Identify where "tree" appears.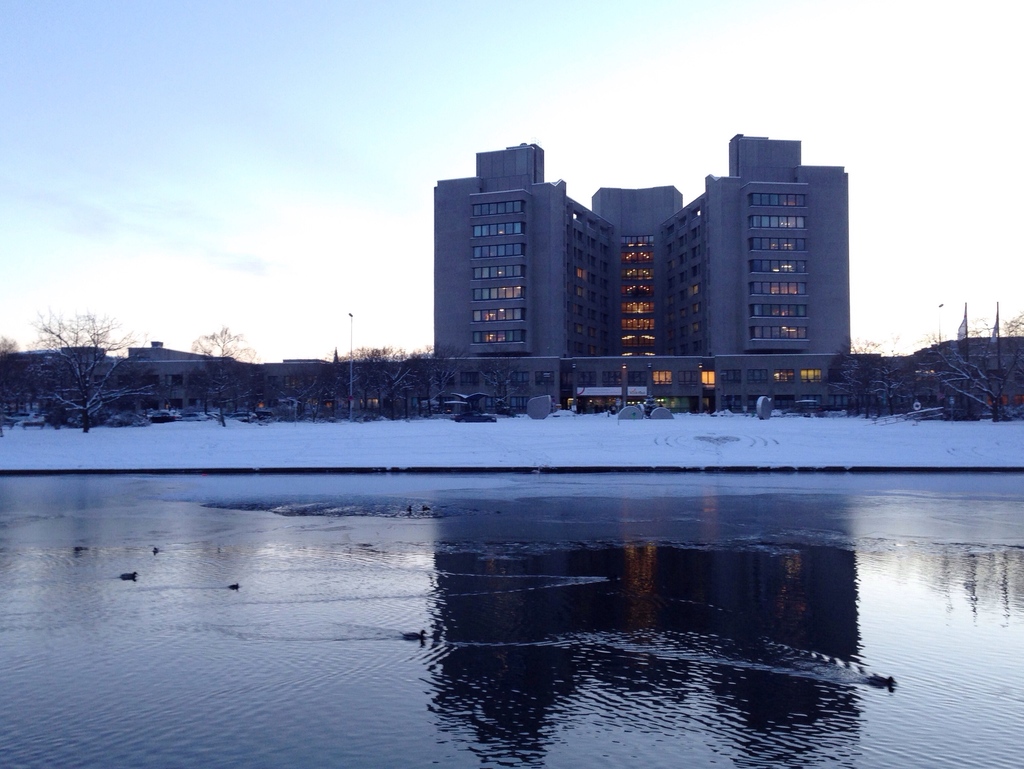
Appears at {"x1": 184, "y1": 325, "x2": 266, "y2": 432}.
